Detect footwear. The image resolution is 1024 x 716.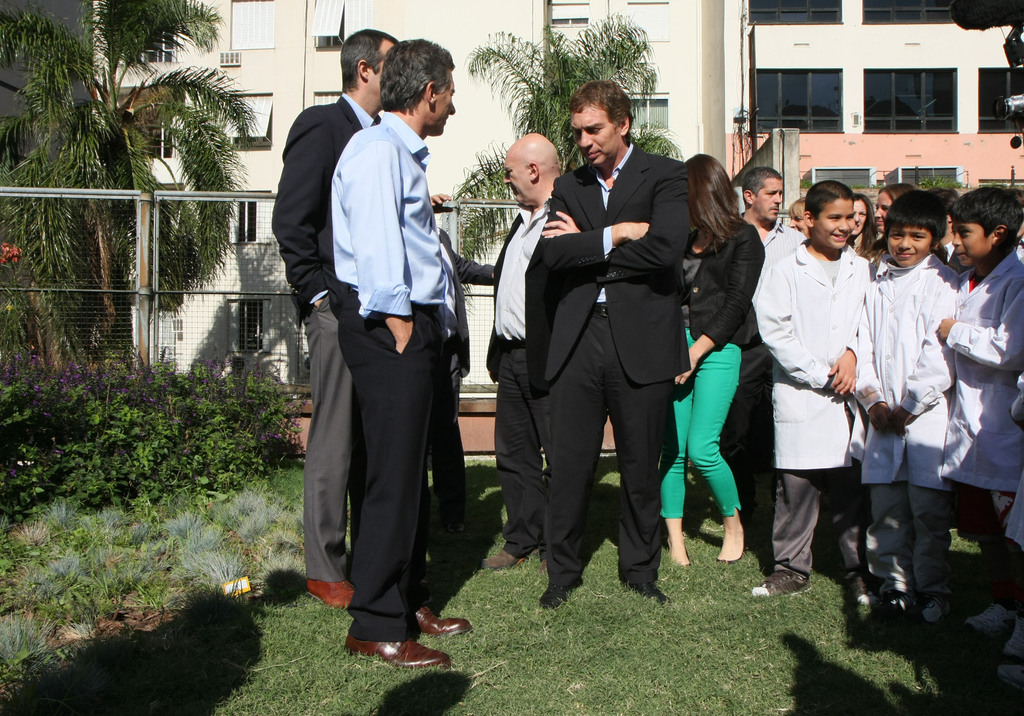
l=875, t=591, r=917, b=630.
